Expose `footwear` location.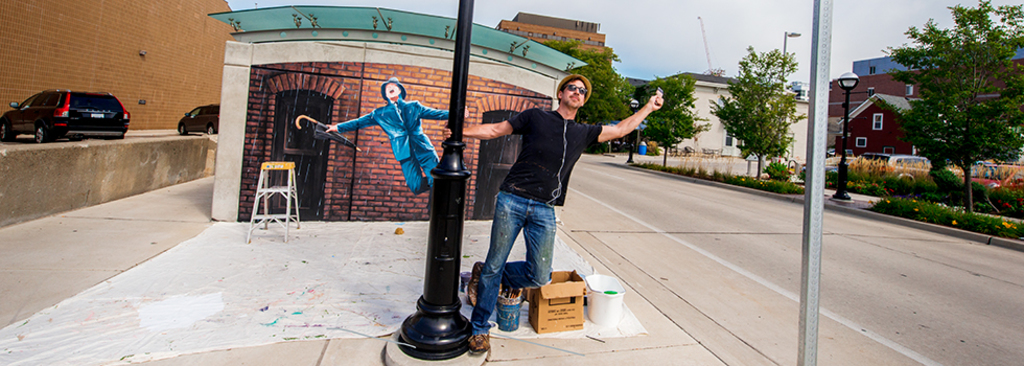
Exposed at 467 261 484 306.
